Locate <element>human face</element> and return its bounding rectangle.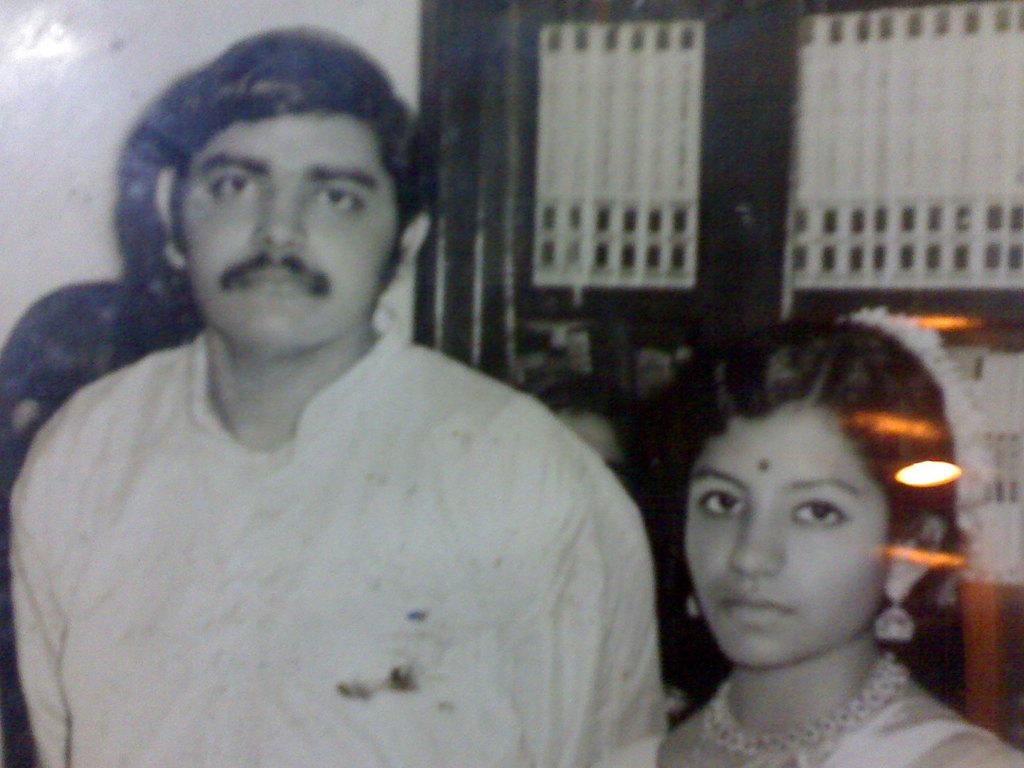
{"x1": 183, "y1": 114, "x2": 401, "y2": 345}.
